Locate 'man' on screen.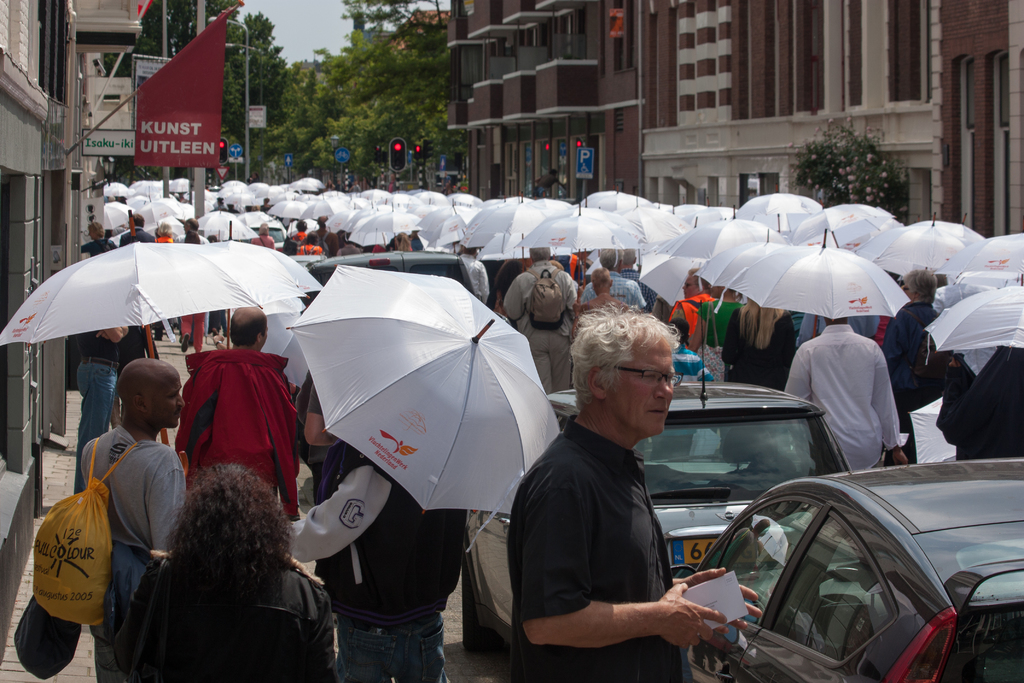
On screen at x1=93 y1=358 x2=188 y2=682.
